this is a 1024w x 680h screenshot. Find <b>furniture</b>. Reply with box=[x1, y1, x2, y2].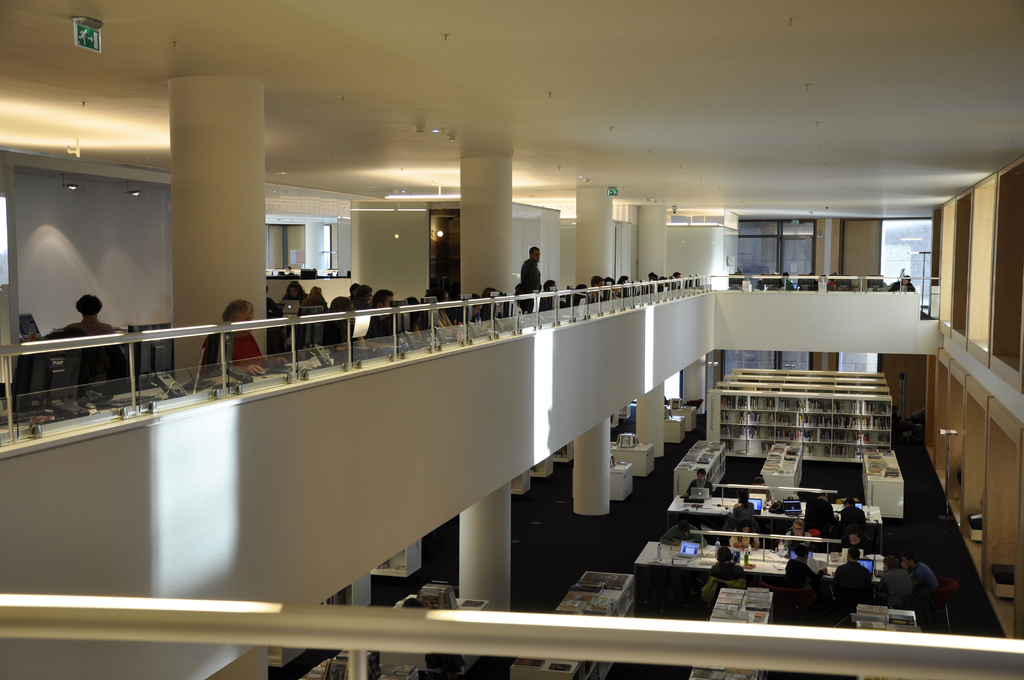
box=[535, 455, 557, 480].
